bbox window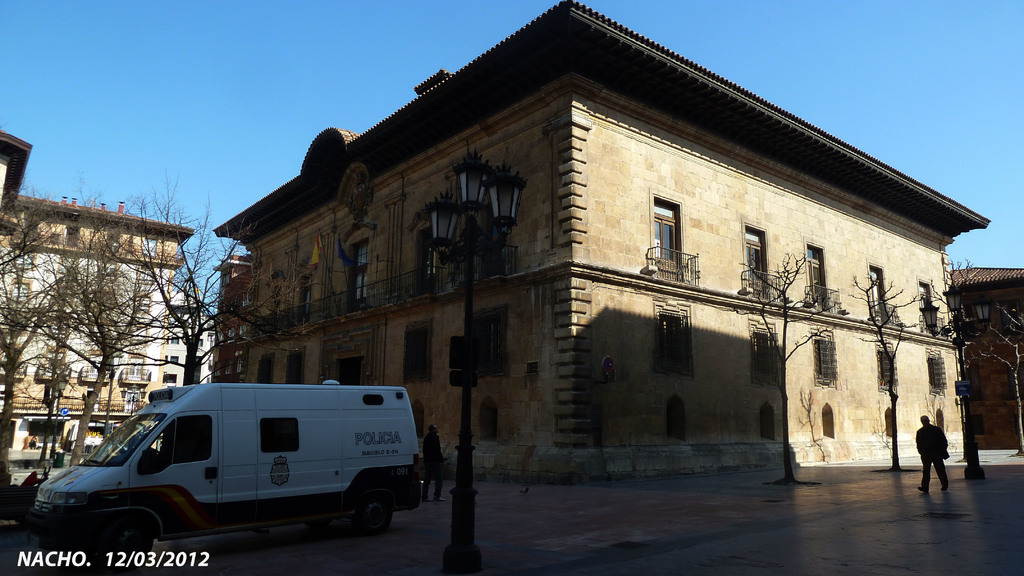
(12, 248, 35, 270)
